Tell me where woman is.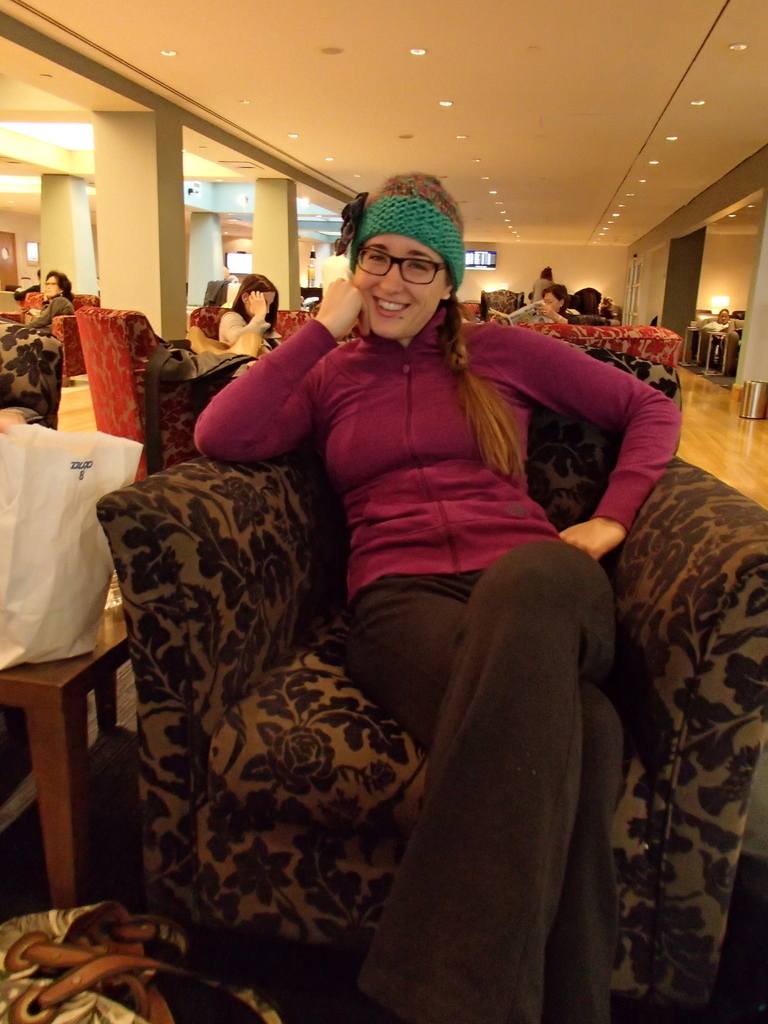
woman is at box=[9, 265, 83, 338].
